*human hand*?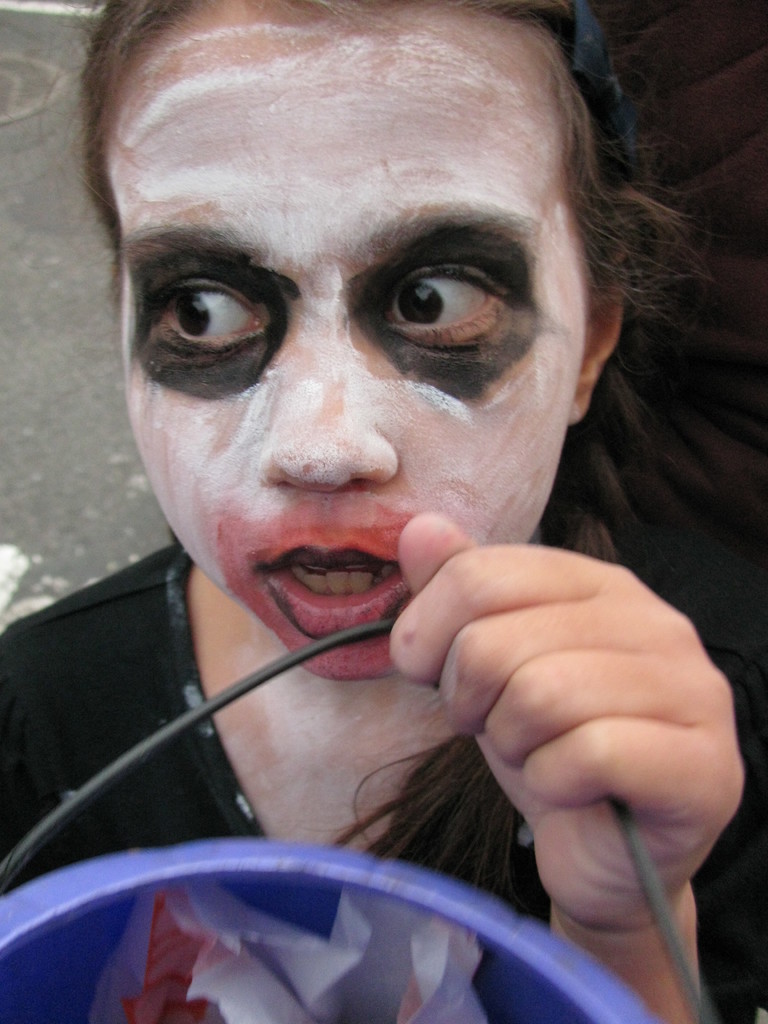
372,548,756,946
